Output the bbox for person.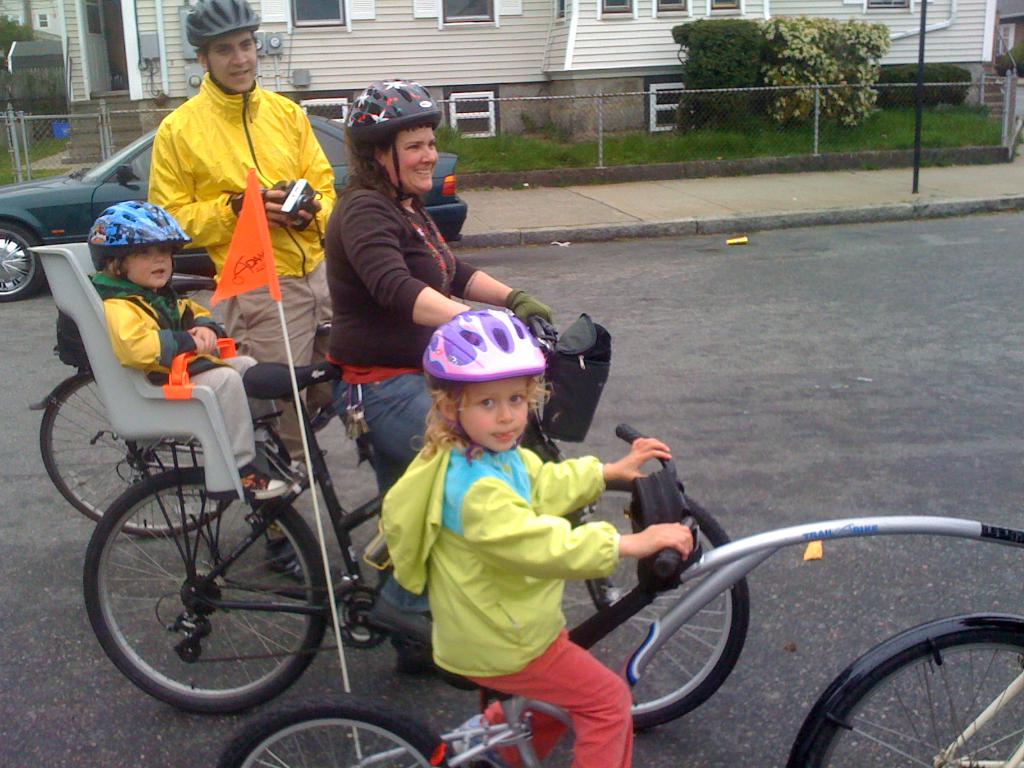
{"left": 380, "top": 298, "right": 640, "bottom": 757}.
